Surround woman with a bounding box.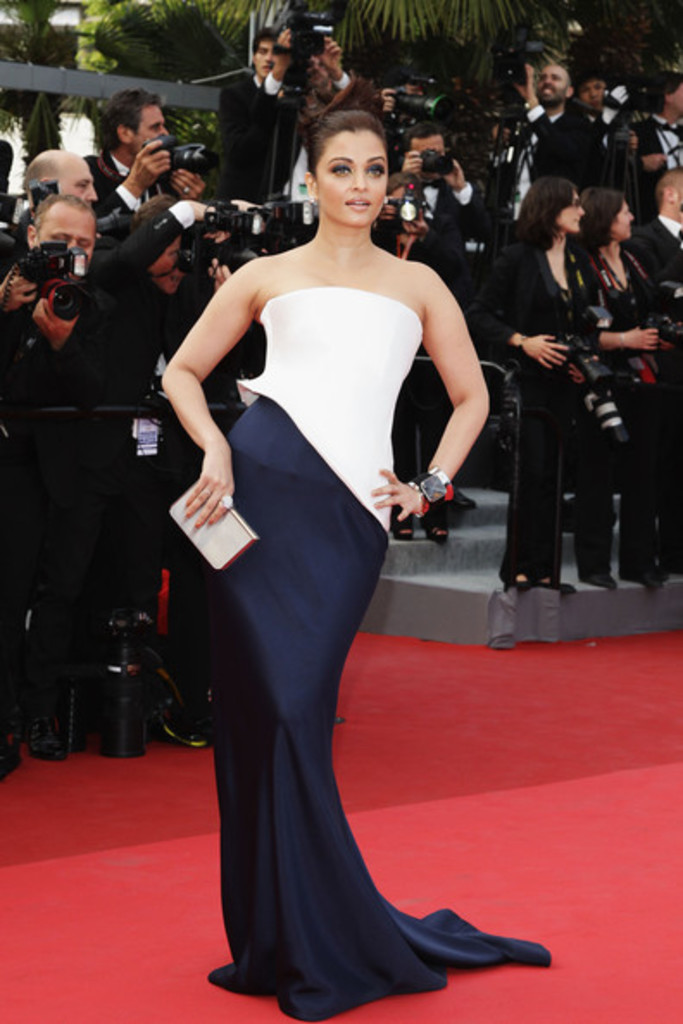
x1=567 y1=184 x2=681 y2=591.
